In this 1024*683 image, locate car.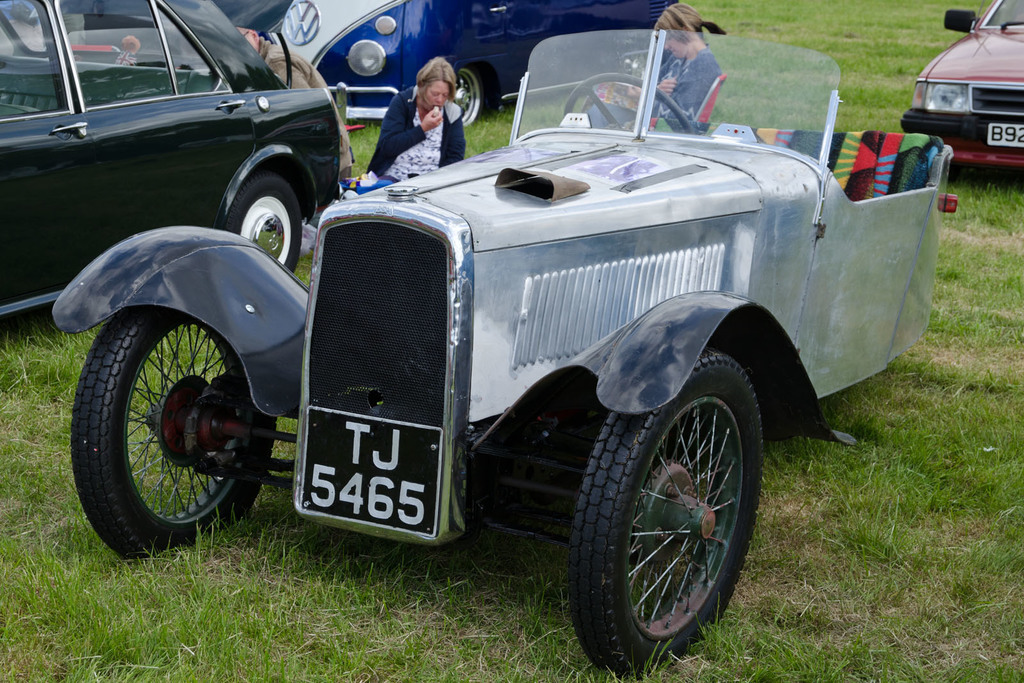
Bounding box: l=899, t=0, r=1023, b=175.
